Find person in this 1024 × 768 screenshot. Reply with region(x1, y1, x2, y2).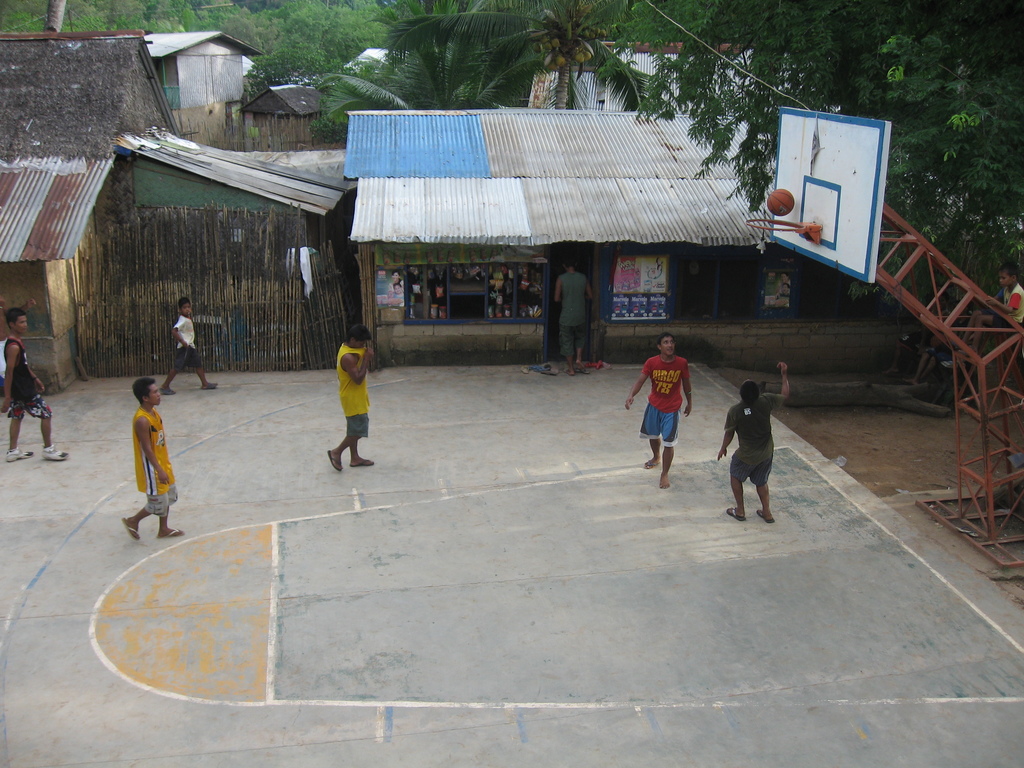
region(122, 378, 184, 541).
